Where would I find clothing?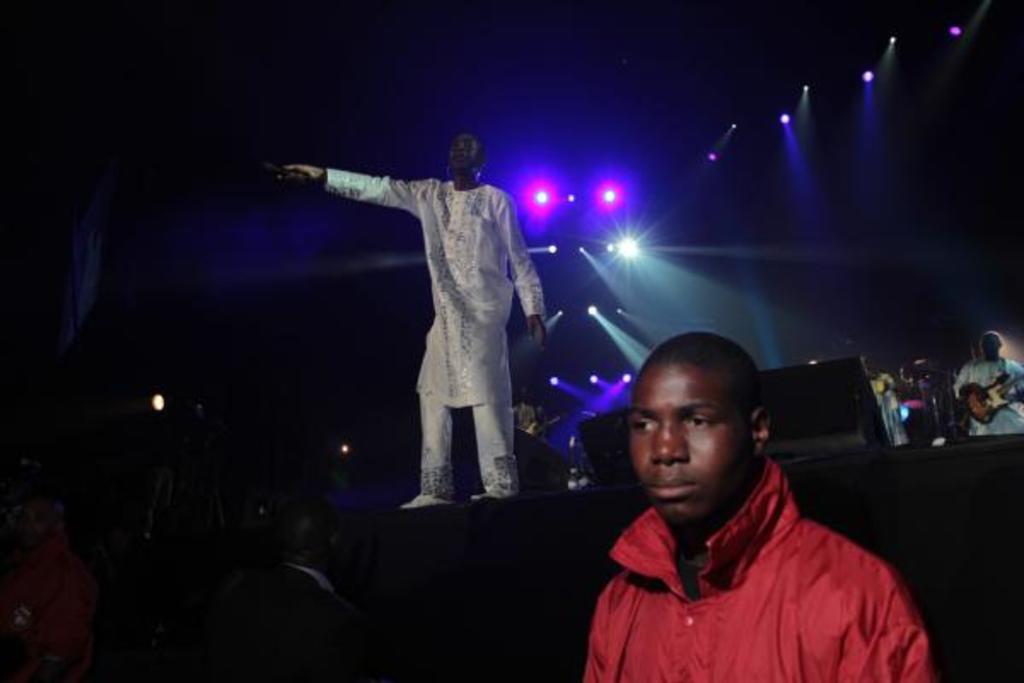
At x1=954, y1=357, x2=1012, y2=396.
